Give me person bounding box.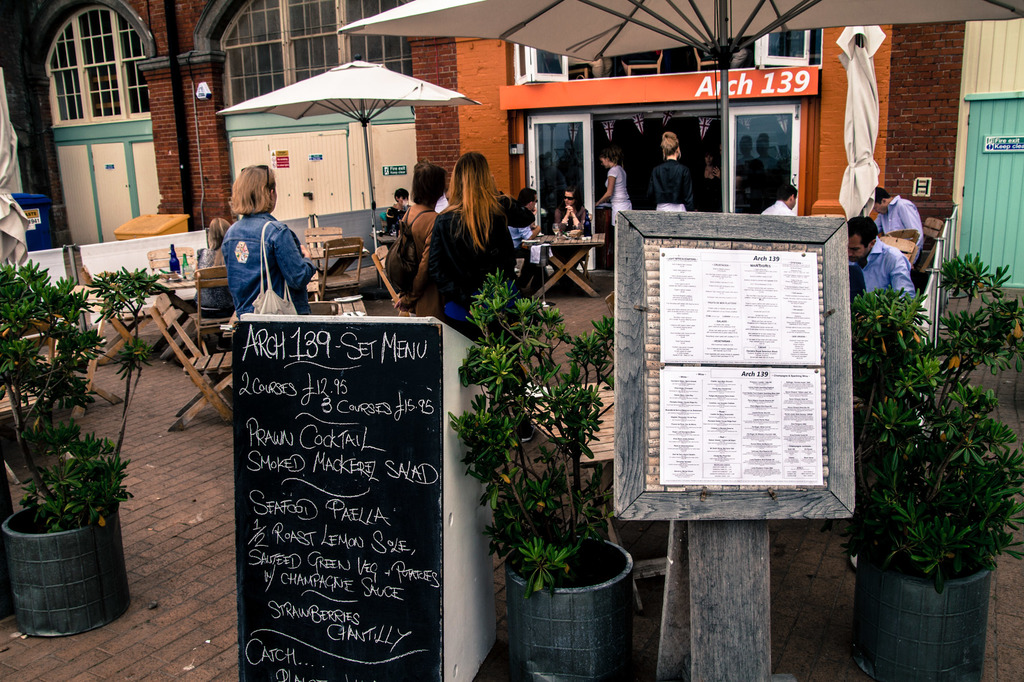
Rect(431, 152, 527, 339).
